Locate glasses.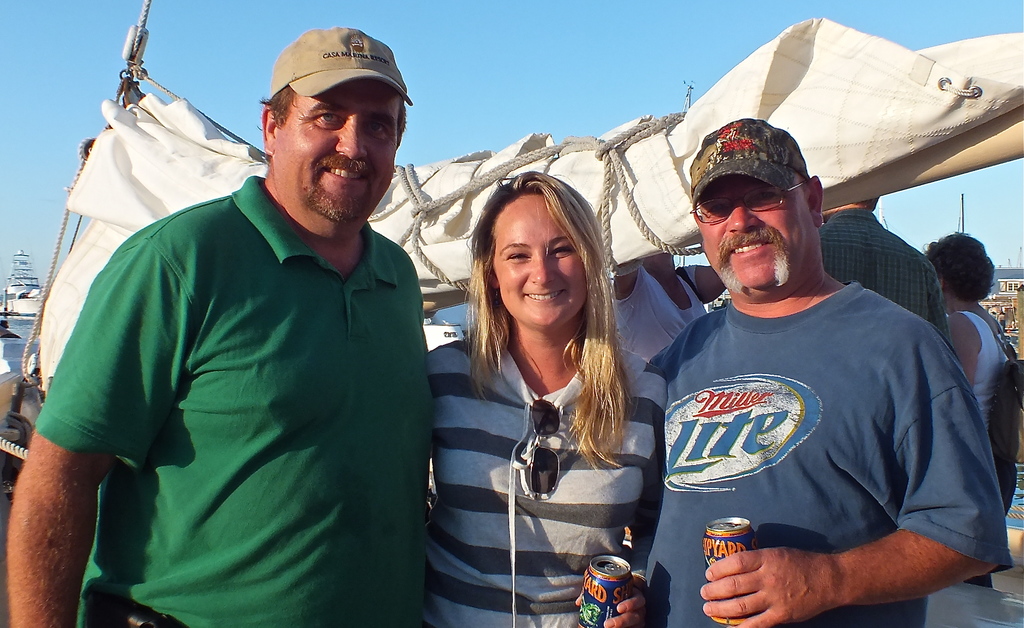
Bounding box: bbox=(697, 182, 820, 226).
